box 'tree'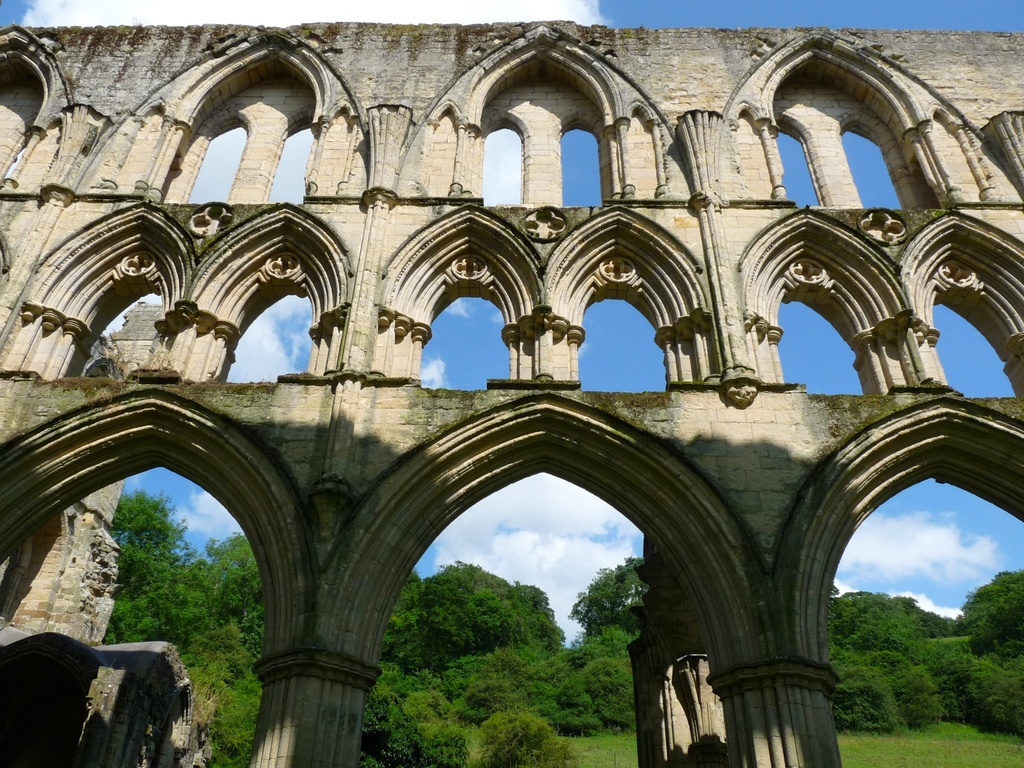
<box>820,581,934,669</box>
